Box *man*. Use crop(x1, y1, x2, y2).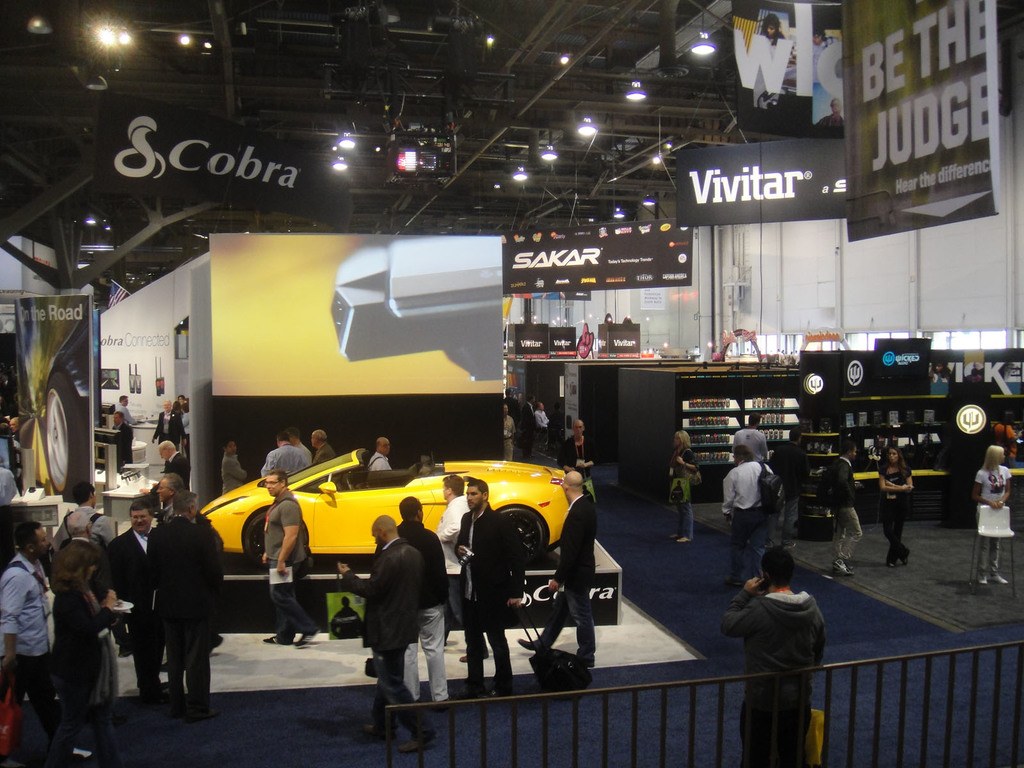
crop(53, 479, 119, 552).
